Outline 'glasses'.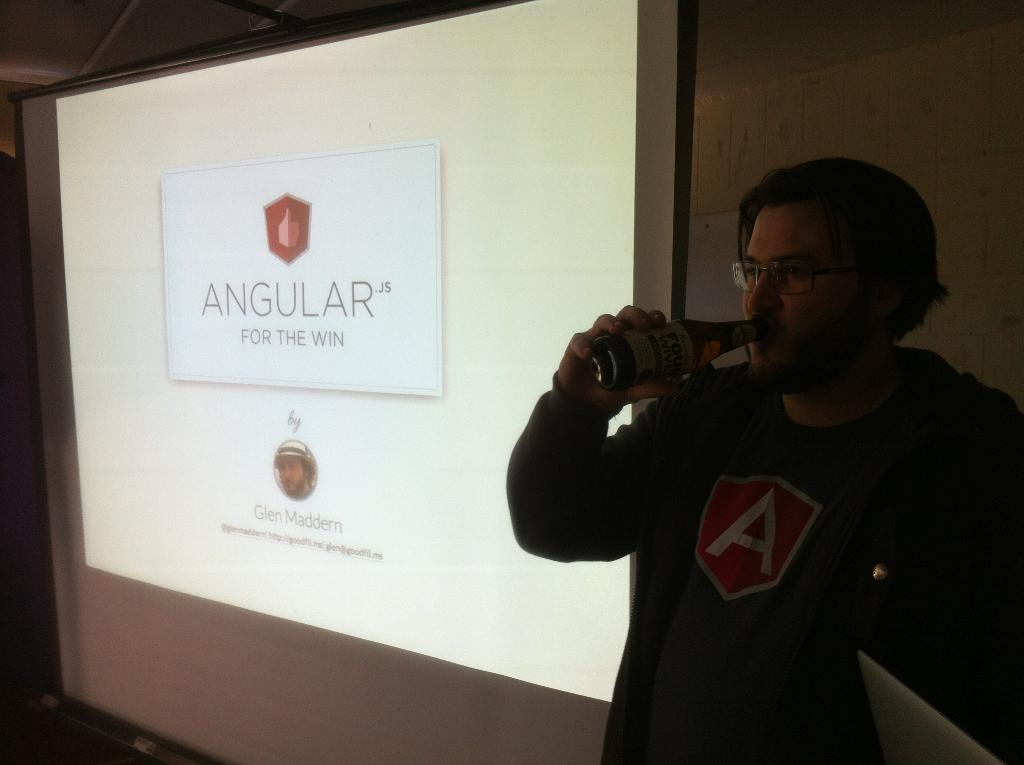
Outline: (739,249,877,302).
